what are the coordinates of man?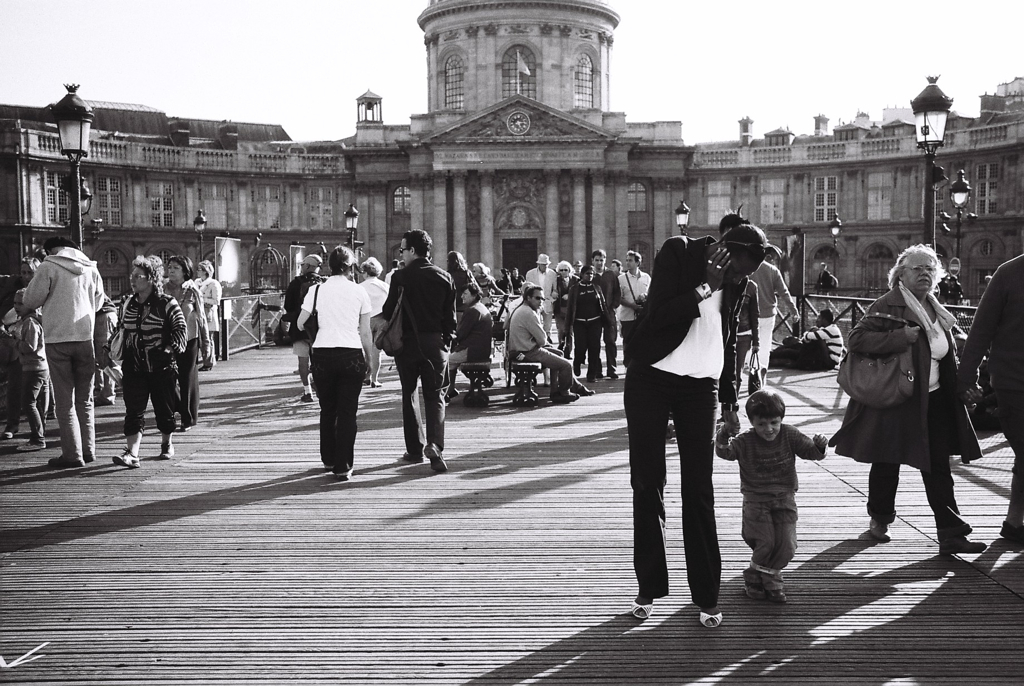
bbox=(527, 251, 558, 337).
